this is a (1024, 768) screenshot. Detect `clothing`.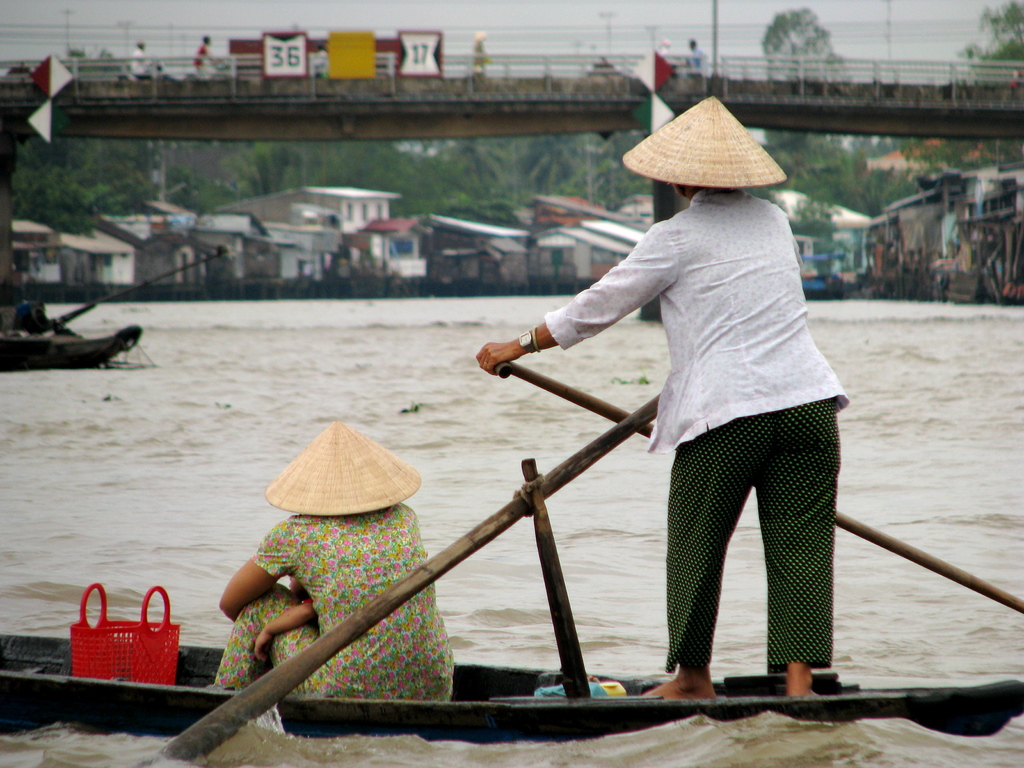
Rect(191, 41, 209, 68).
